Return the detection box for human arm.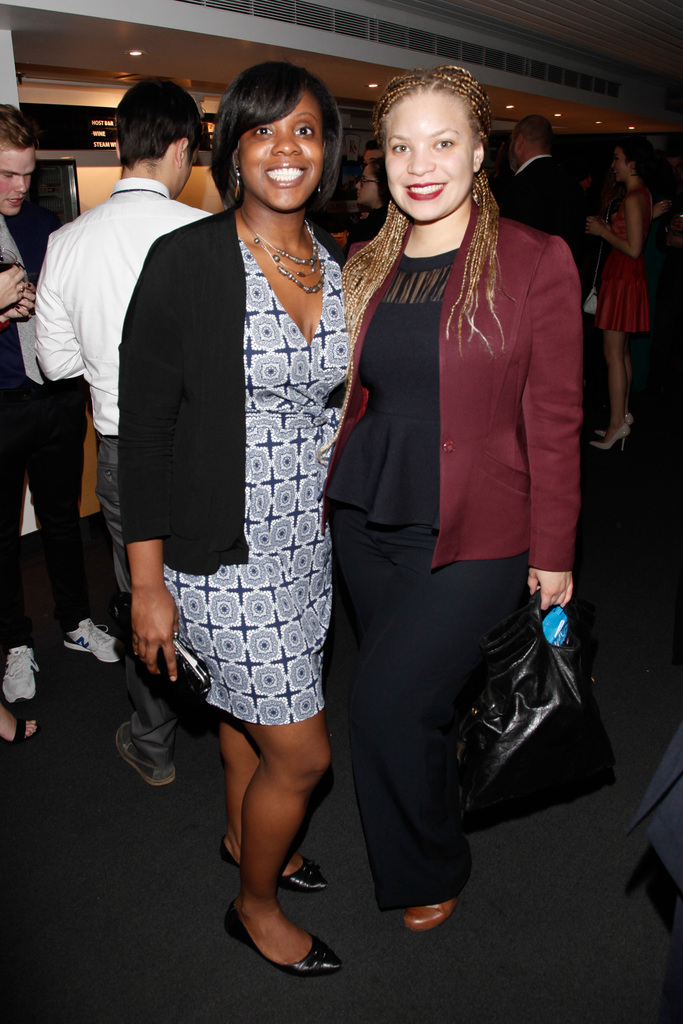
select_region(35, 230, 85, 389).
